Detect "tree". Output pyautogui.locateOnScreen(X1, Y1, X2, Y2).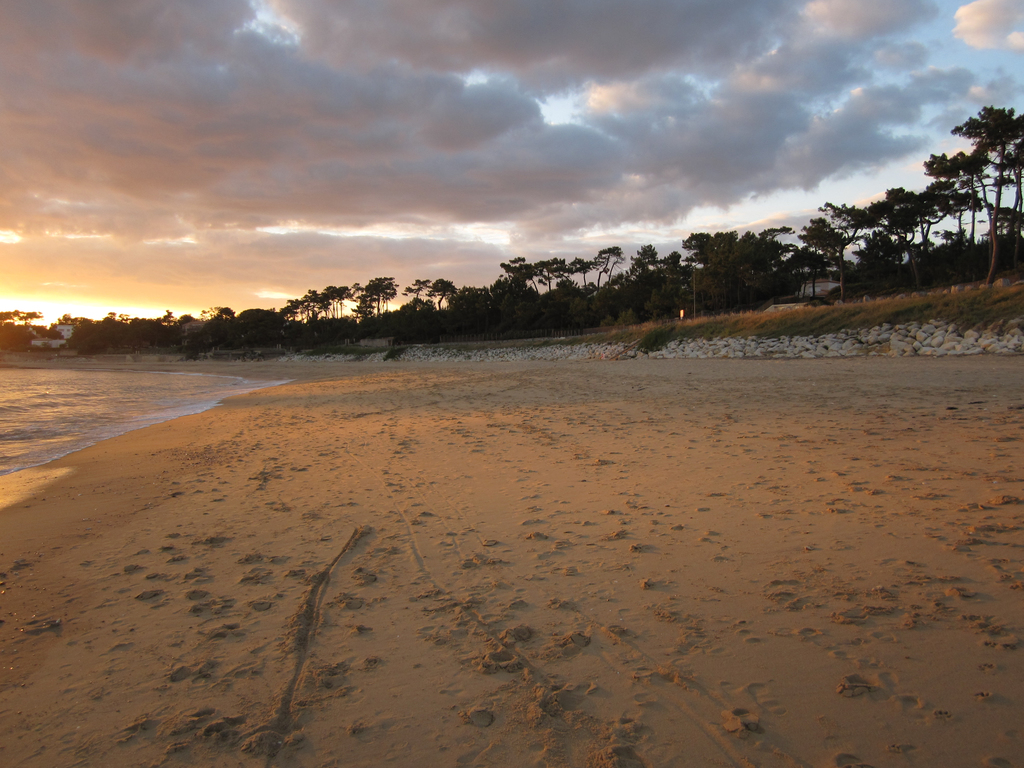
pyautogui.locateOnScreen(928, 102, 1023, 288).
